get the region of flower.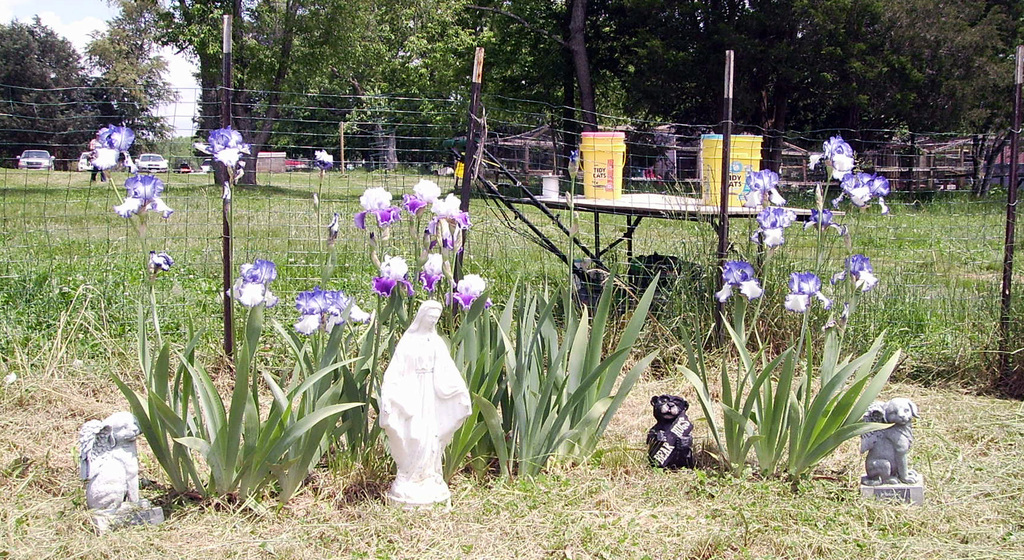
[351, 186, 404, 228].
